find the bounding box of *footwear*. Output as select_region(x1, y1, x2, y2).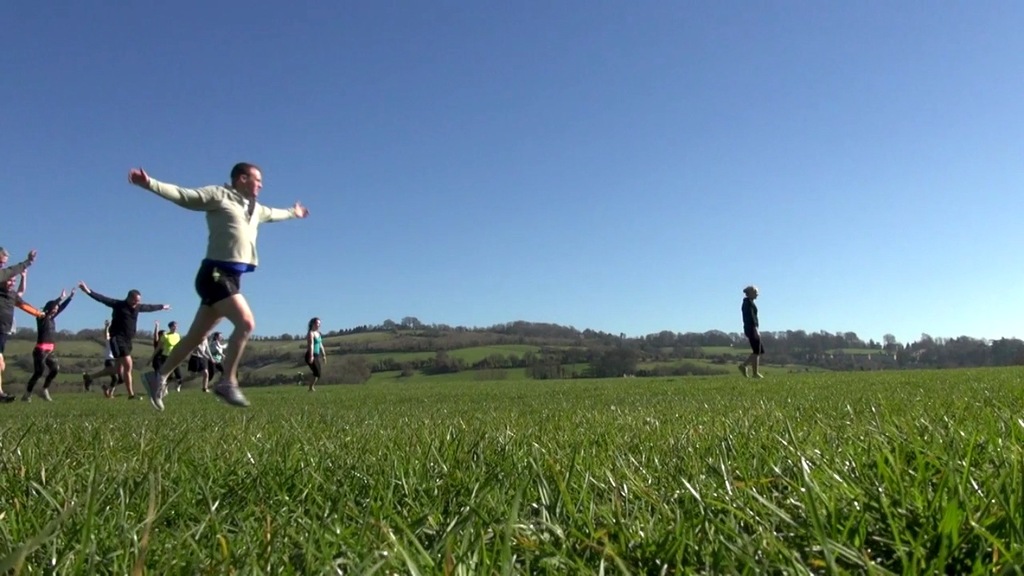
select_region(208, 380, 252, 407).
